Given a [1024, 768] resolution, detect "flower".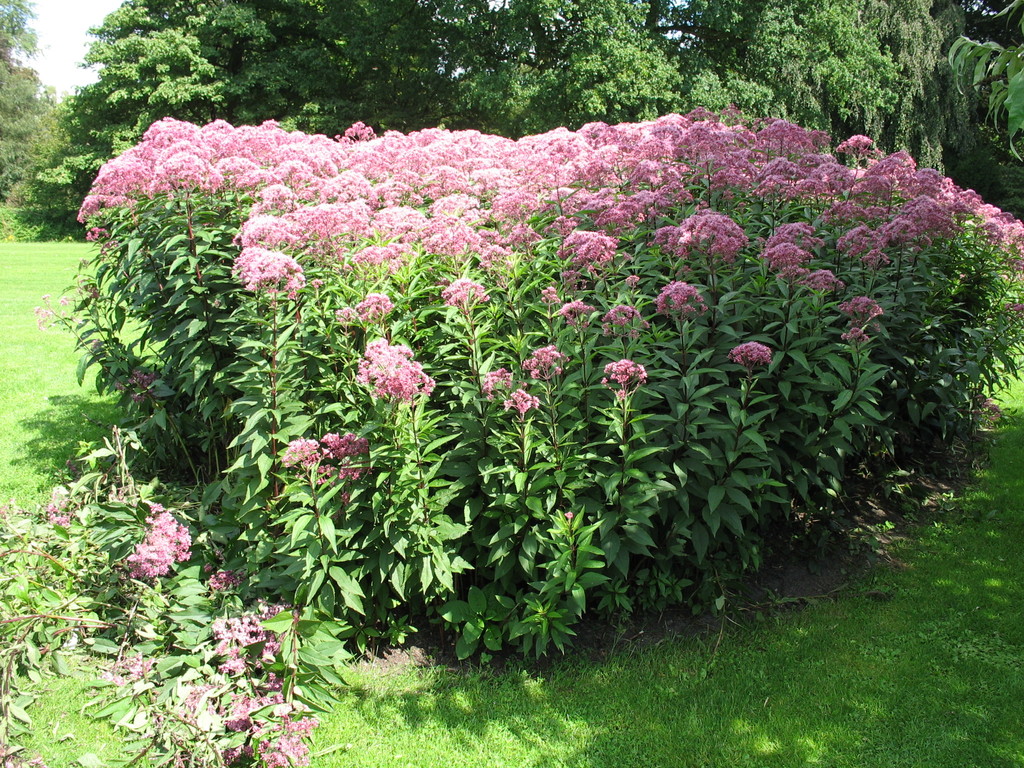
{"x1": 97, "y1": 644, "x2": 163, "y2": 691}.
